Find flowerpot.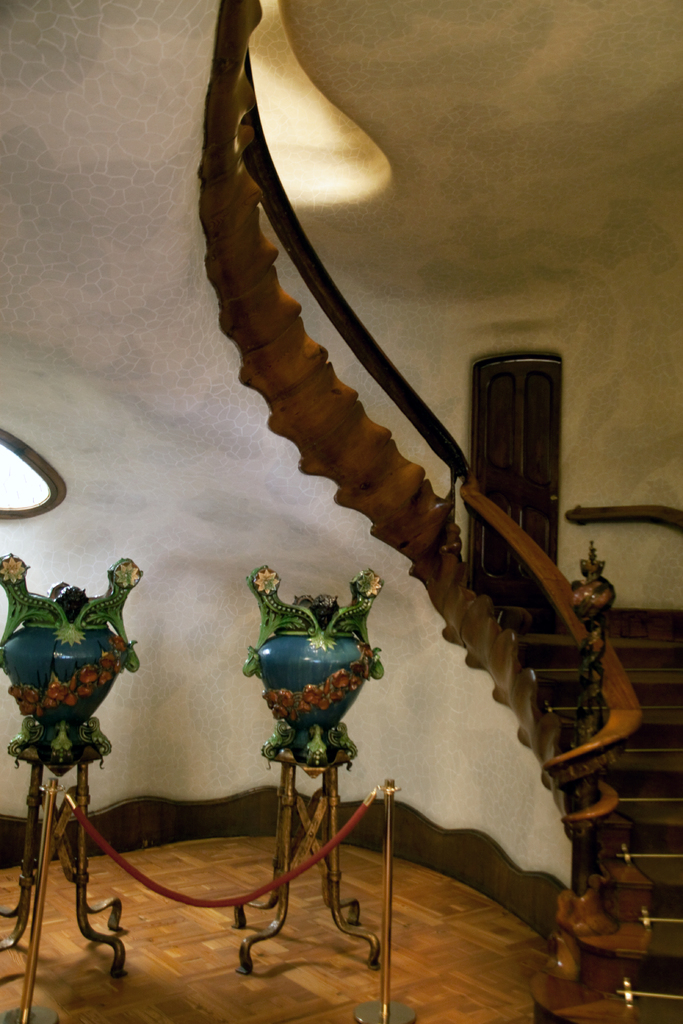
x1=0, y1=548, x2=141, y2=774.
